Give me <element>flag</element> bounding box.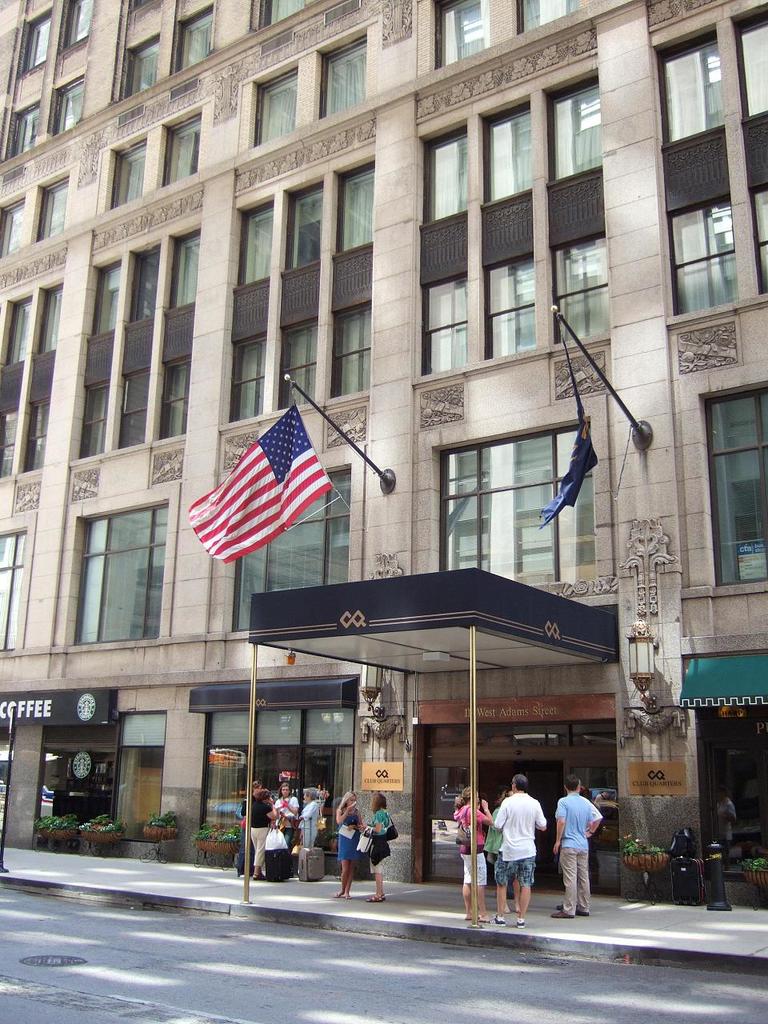
(182,394,337,567).
